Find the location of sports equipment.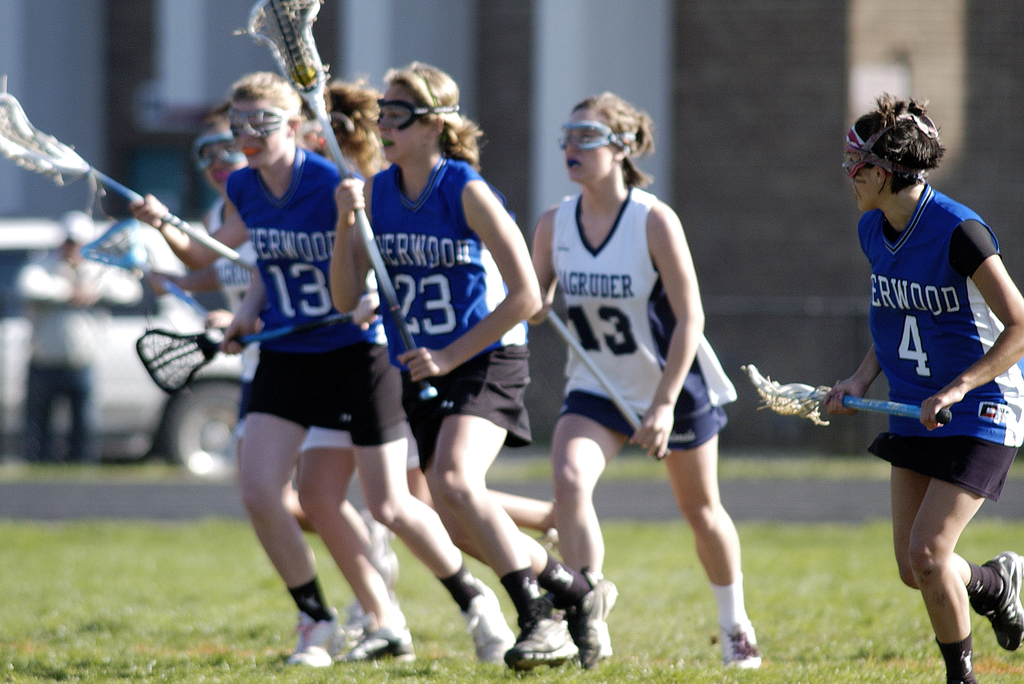
Location: detection(225, 103, 298, 143).
